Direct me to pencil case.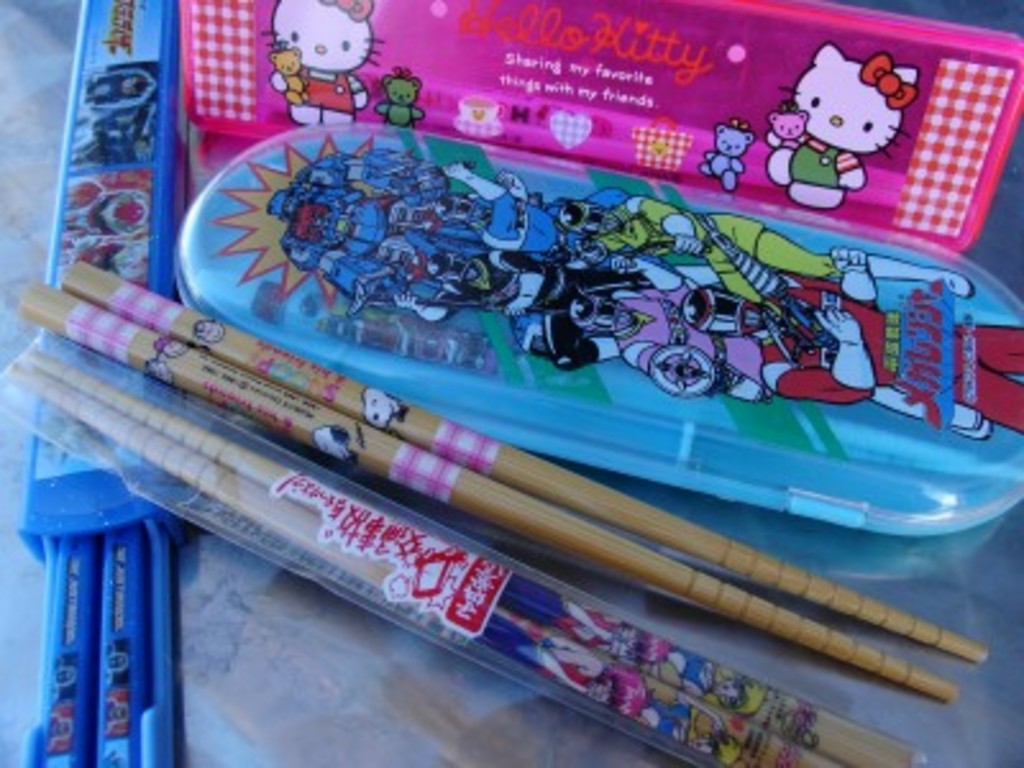
Direction: 172, 118, 1021, 535.
